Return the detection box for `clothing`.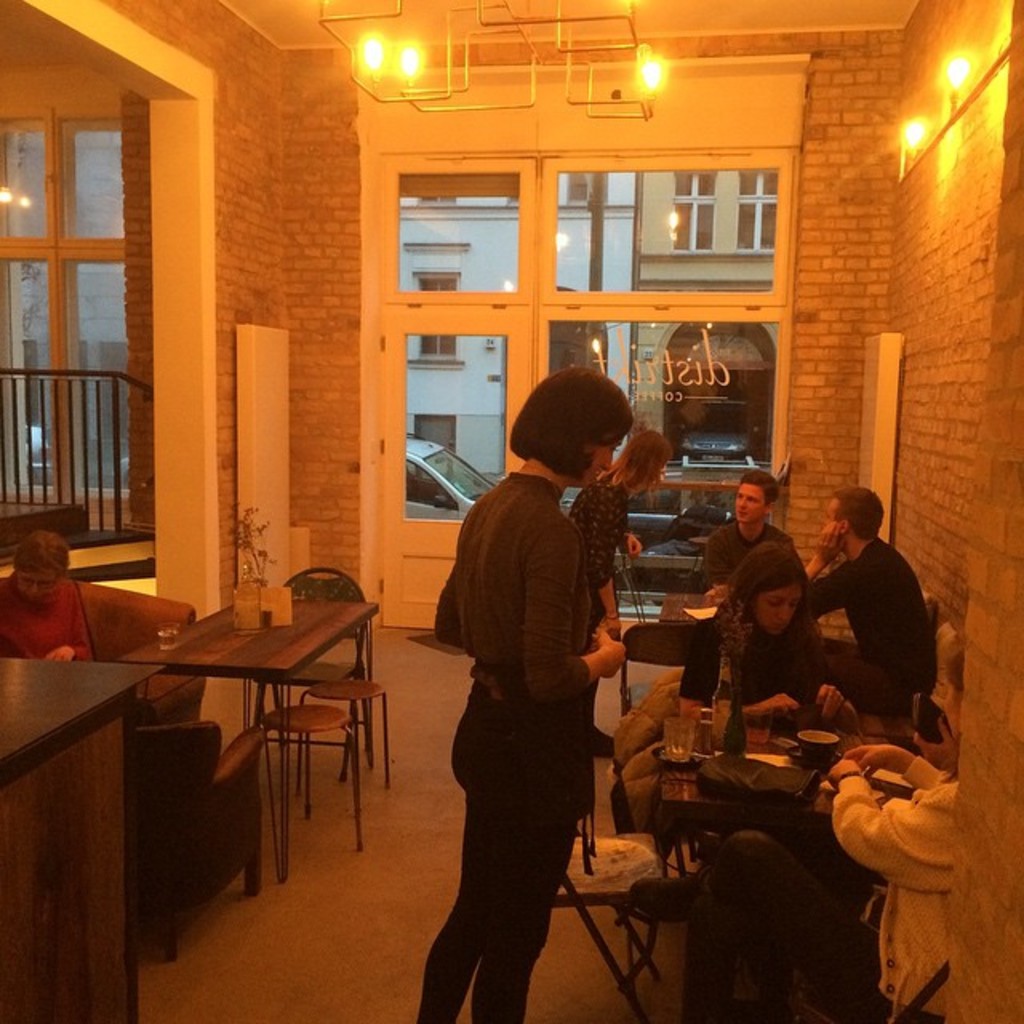
region(699, 514, 811, 590).
